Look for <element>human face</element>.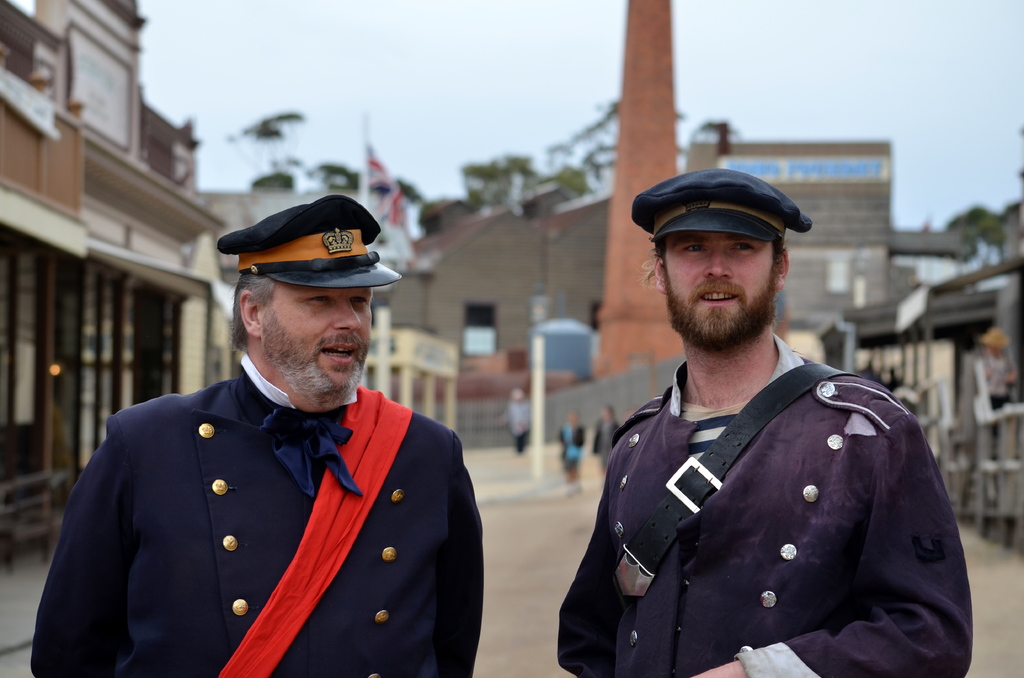
Found: {"x1": 258, "y1": 287, "x2": 372, "y2": 401}.
